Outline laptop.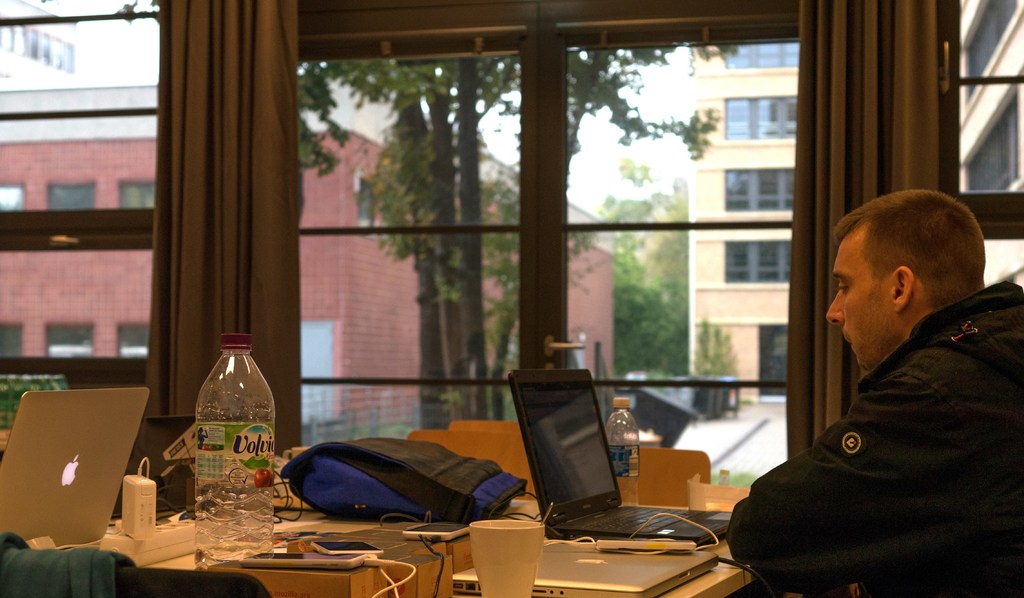
Outline: BBox(509, 368, 730, 545).
